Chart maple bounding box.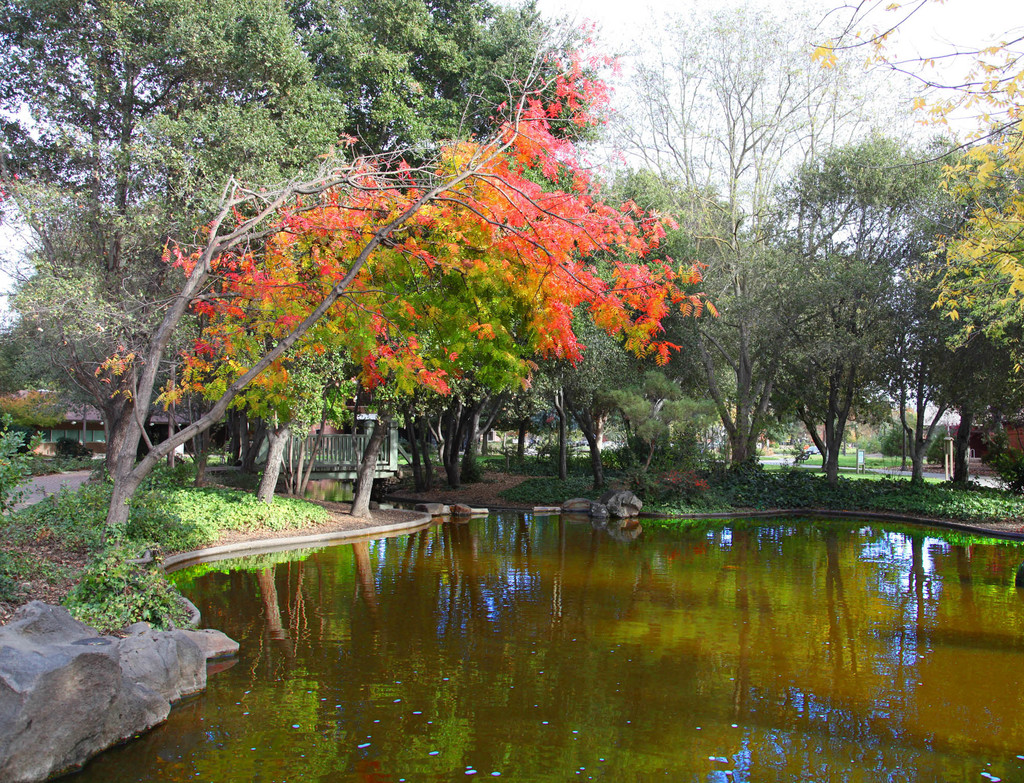
Charted: [left=108, top=12, right=712, bottom=574].
